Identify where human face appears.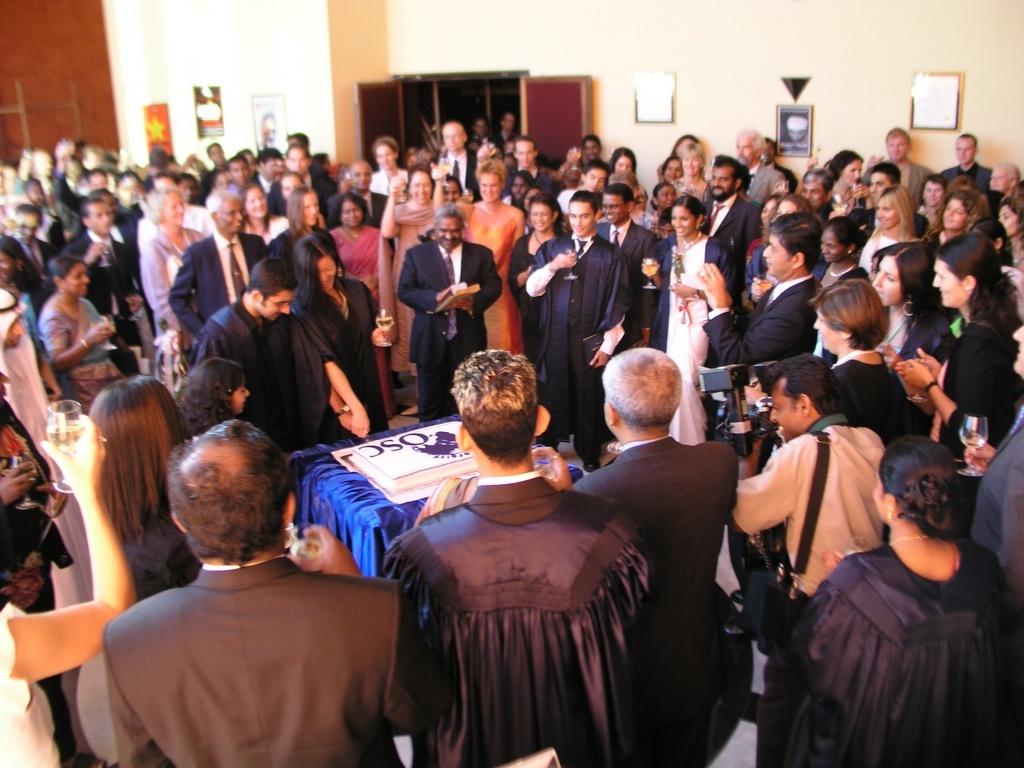
Appears at locate(737, 138, 758, 160).
